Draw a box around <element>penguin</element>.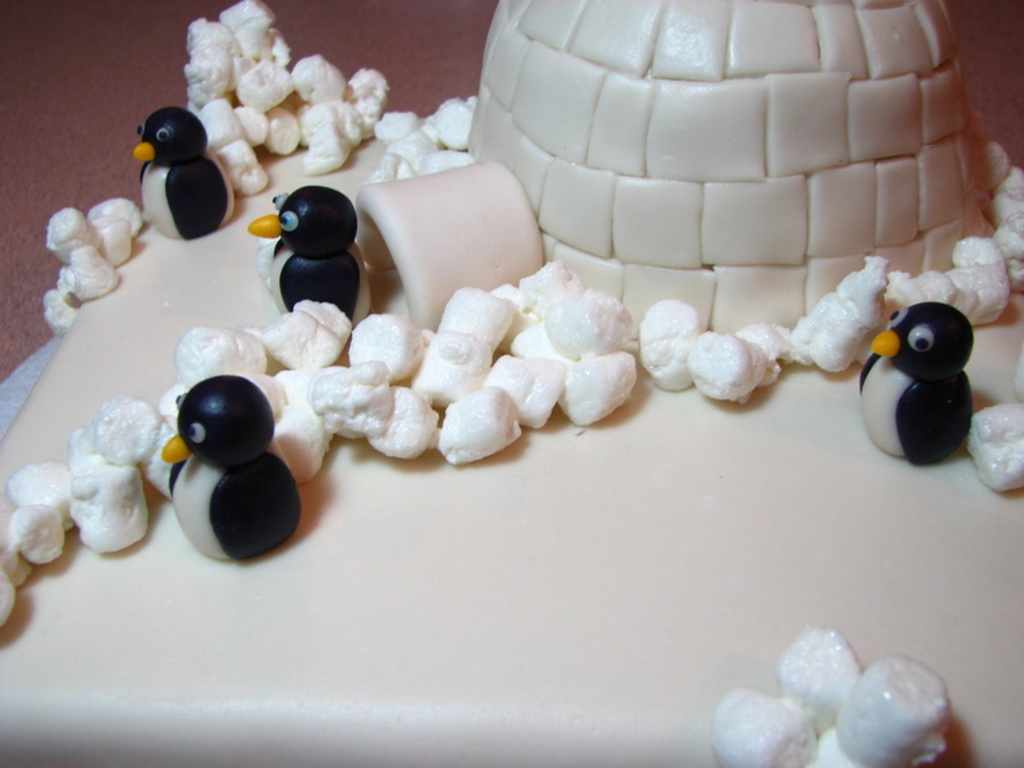
rect(246, 186, 378, 330).
